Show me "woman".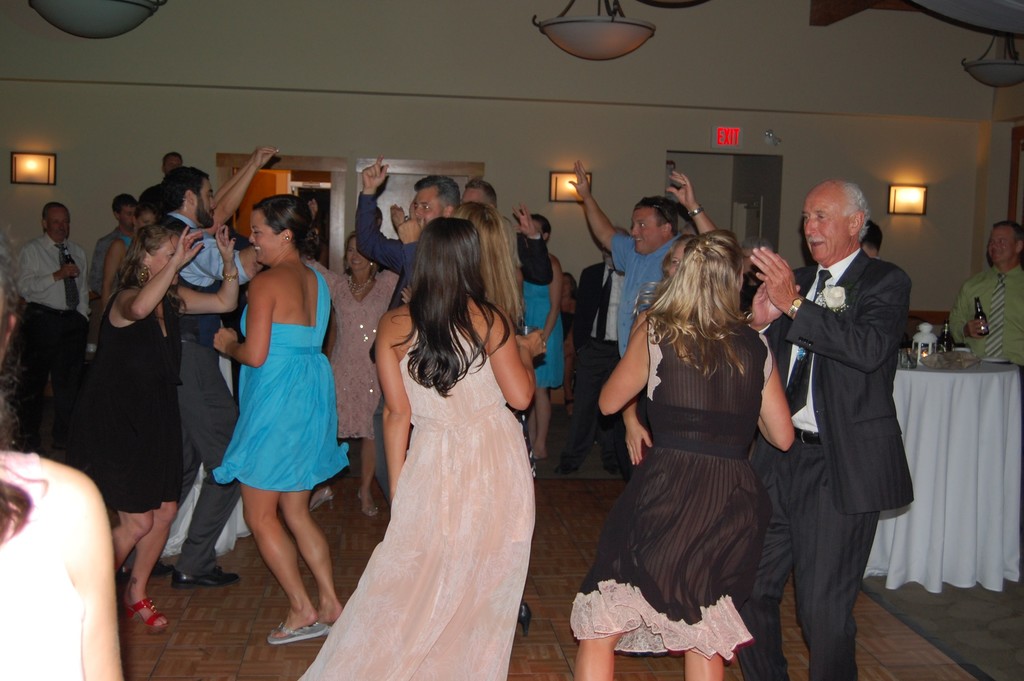
"woman" is here: rect(614, 229, 698, 465).
